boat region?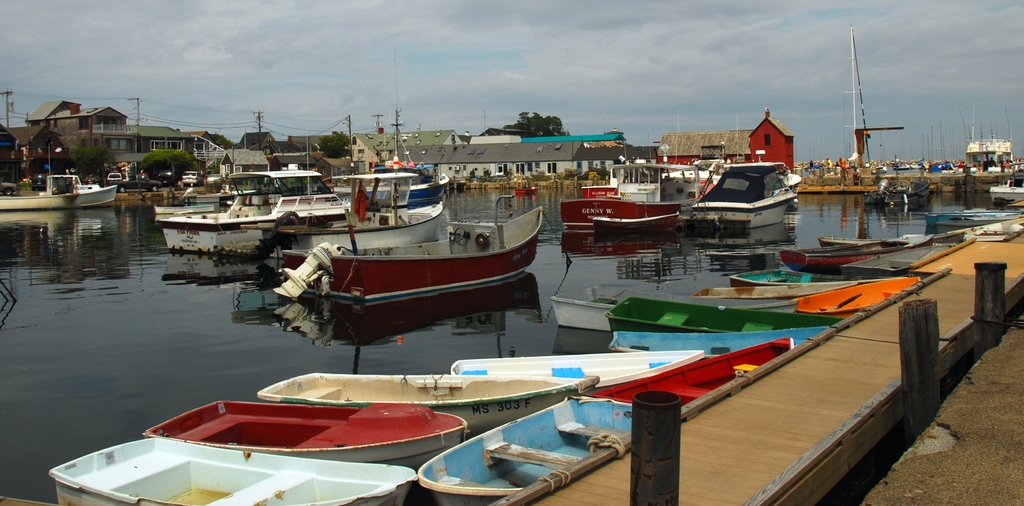
bbox(689, 273, 924, 311)
